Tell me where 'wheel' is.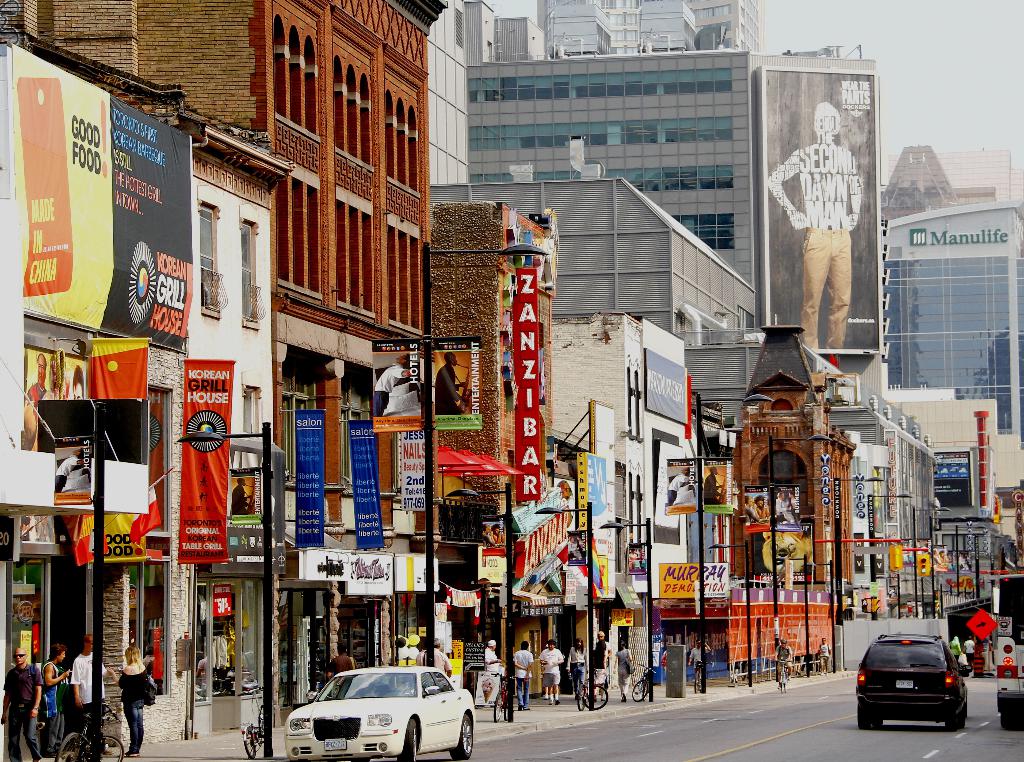
'wheel' is at detection(241, 728, 257, 759).
